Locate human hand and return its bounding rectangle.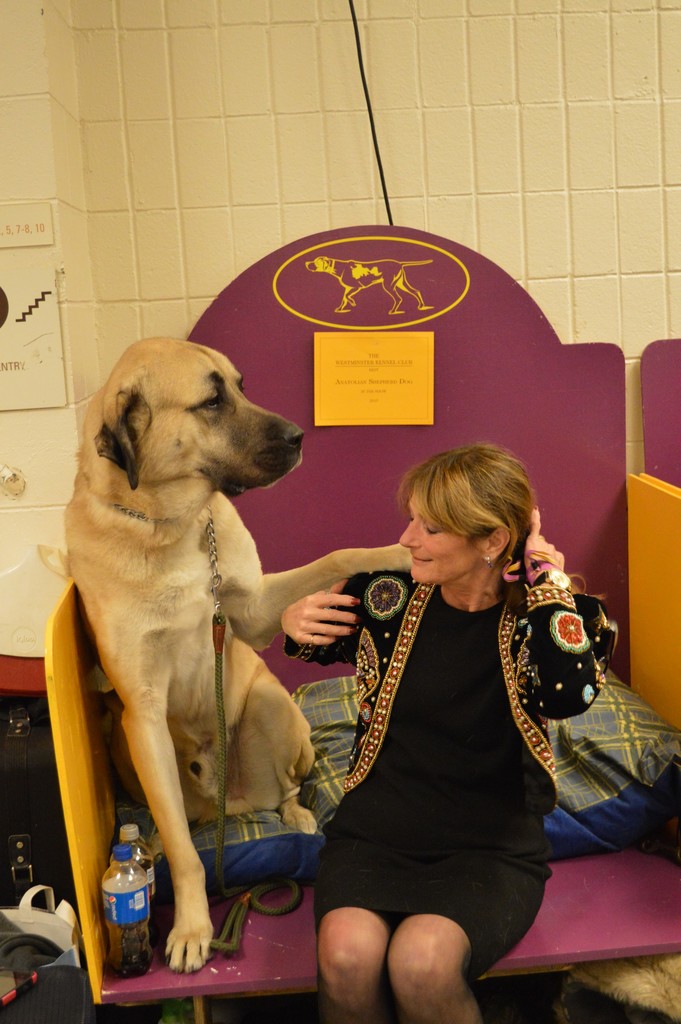
select_region(283, 594, 363, 657).
